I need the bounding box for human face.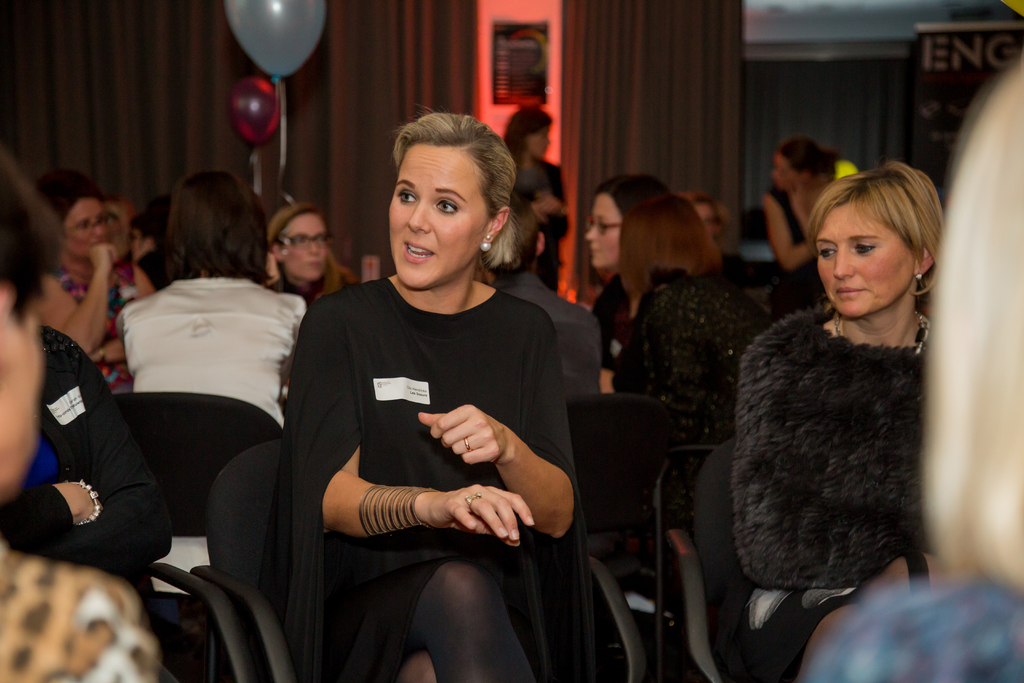
Here it is: 531:130:550:158.
